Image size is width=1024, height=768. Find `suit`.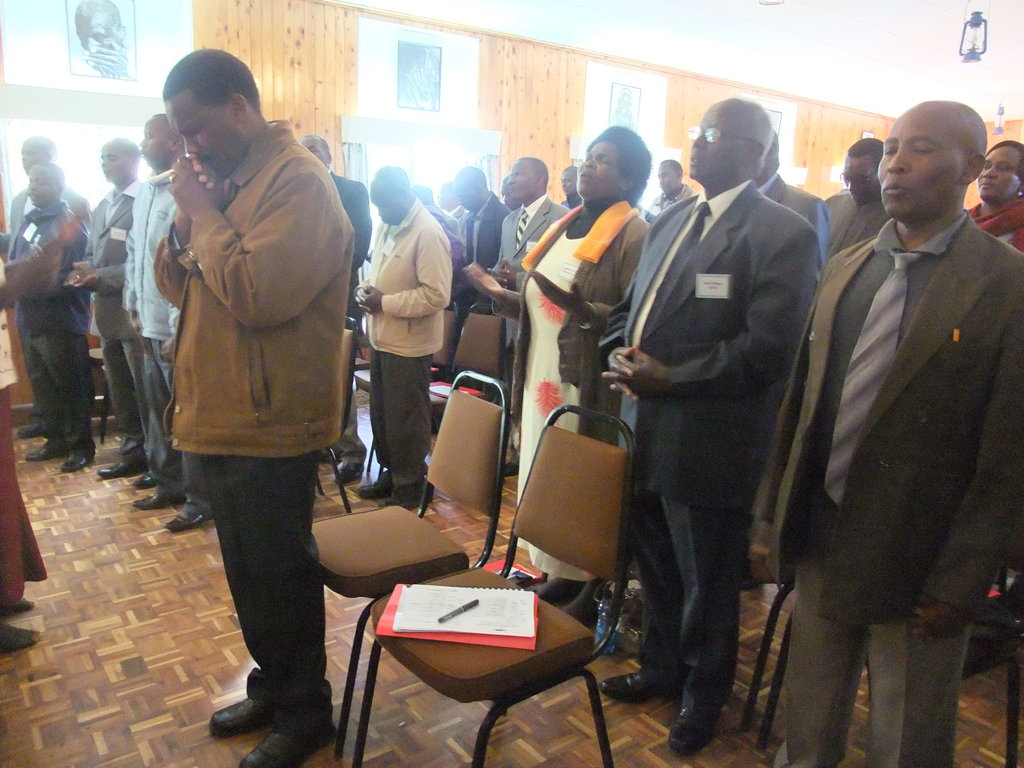
bbox=(769, 209, 1023, 767).
